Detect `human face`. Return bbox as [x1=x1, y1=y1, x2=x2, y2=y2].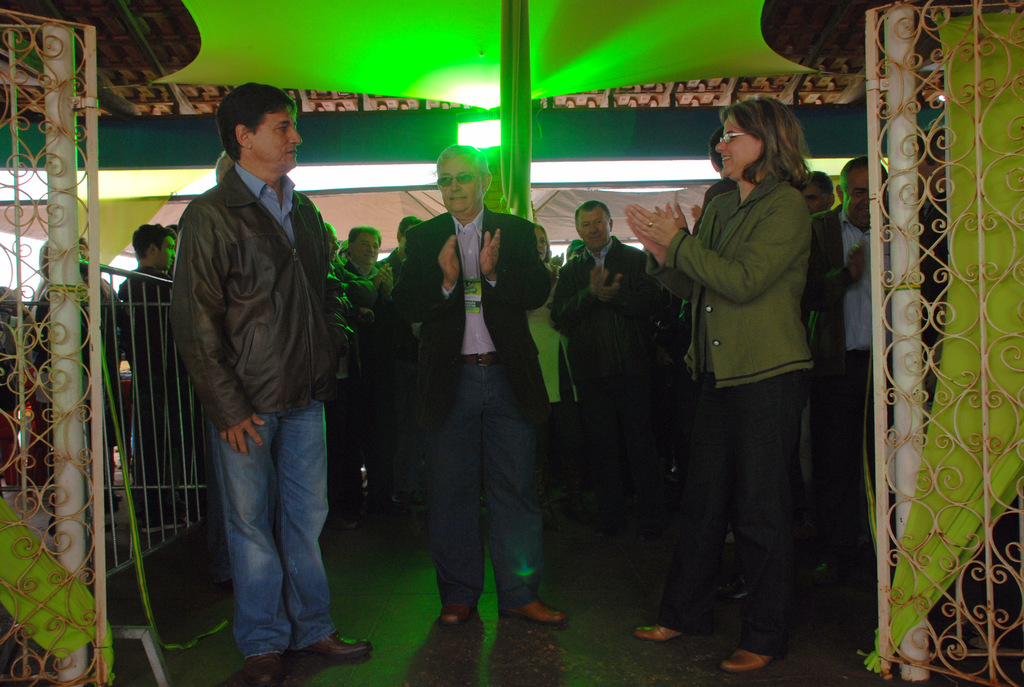
[x1=845, y1=170, x2=884, y2=229].
